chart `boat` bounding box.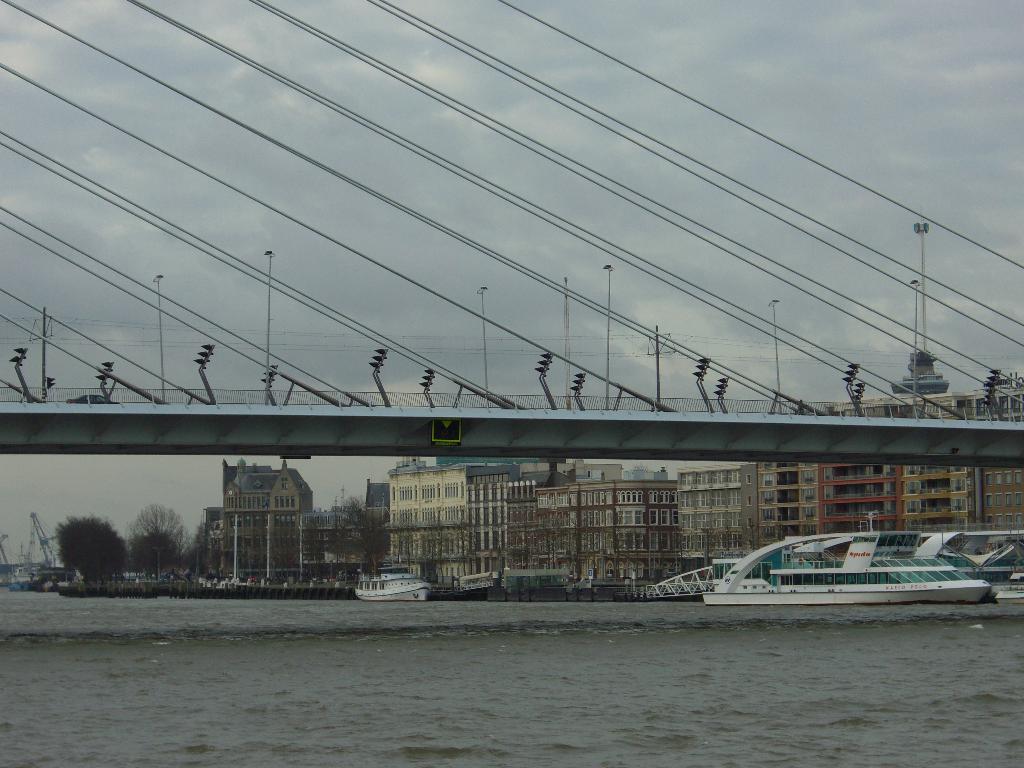
Charted: [left=348, top=557, right=431, bottom=607].
